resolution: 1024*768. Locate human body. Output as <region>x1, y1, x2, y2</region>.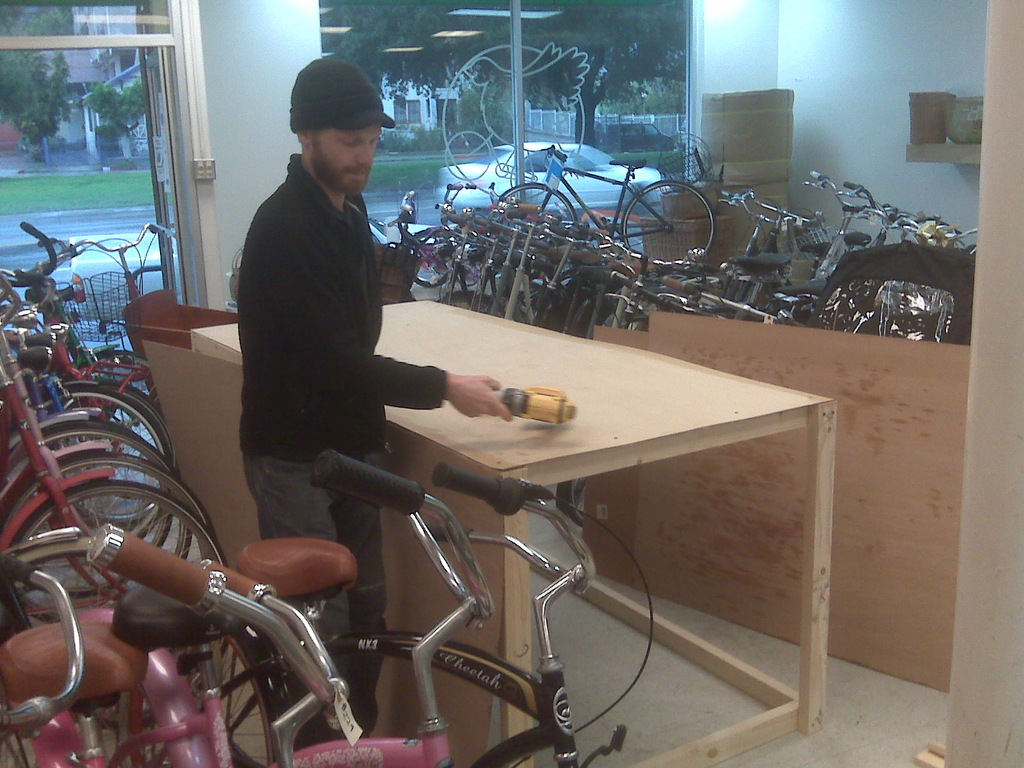
<region>234, 60, 422, 575</region>.
